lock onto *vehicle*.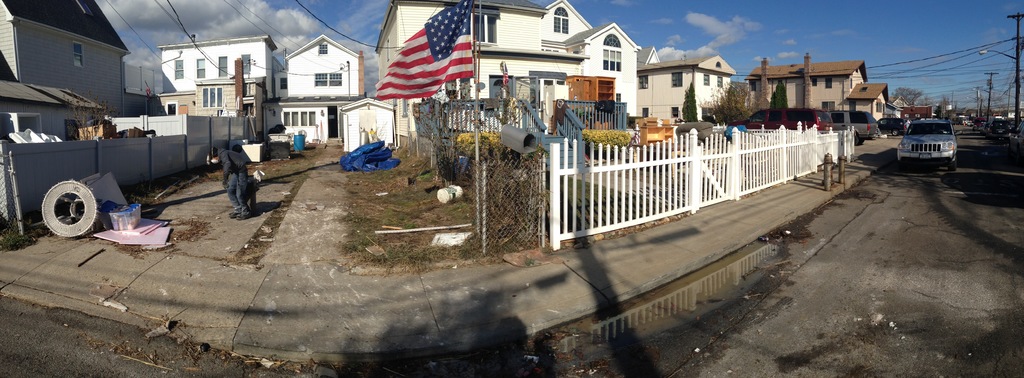
Locked: box=[827, 111, 877, 147].
